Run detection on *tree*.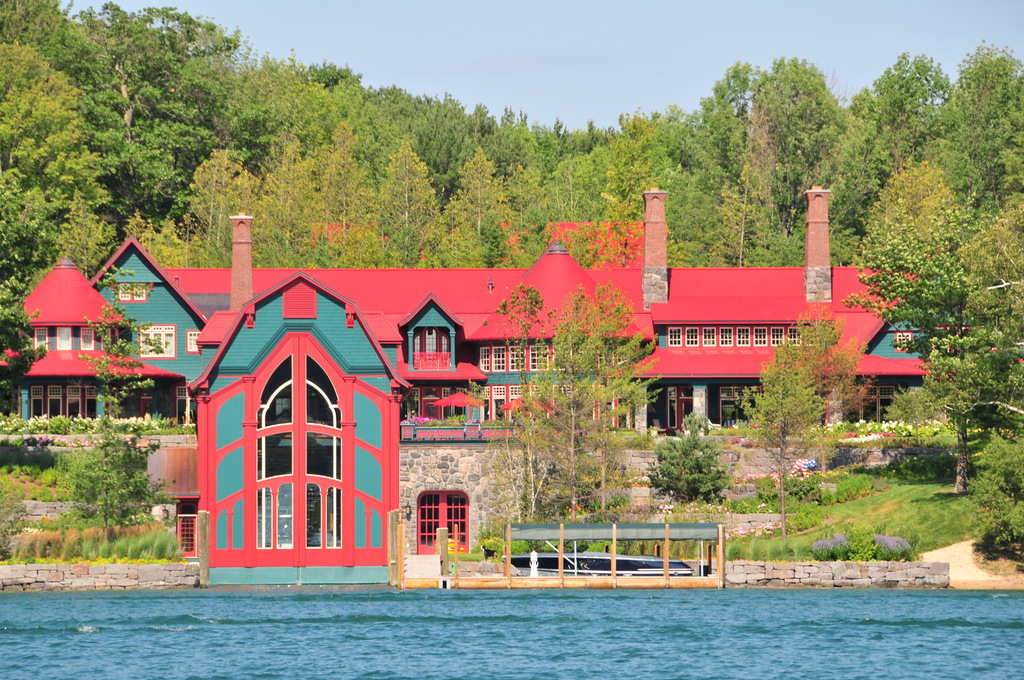
Result: select_region(602, 94, 740, 266).
